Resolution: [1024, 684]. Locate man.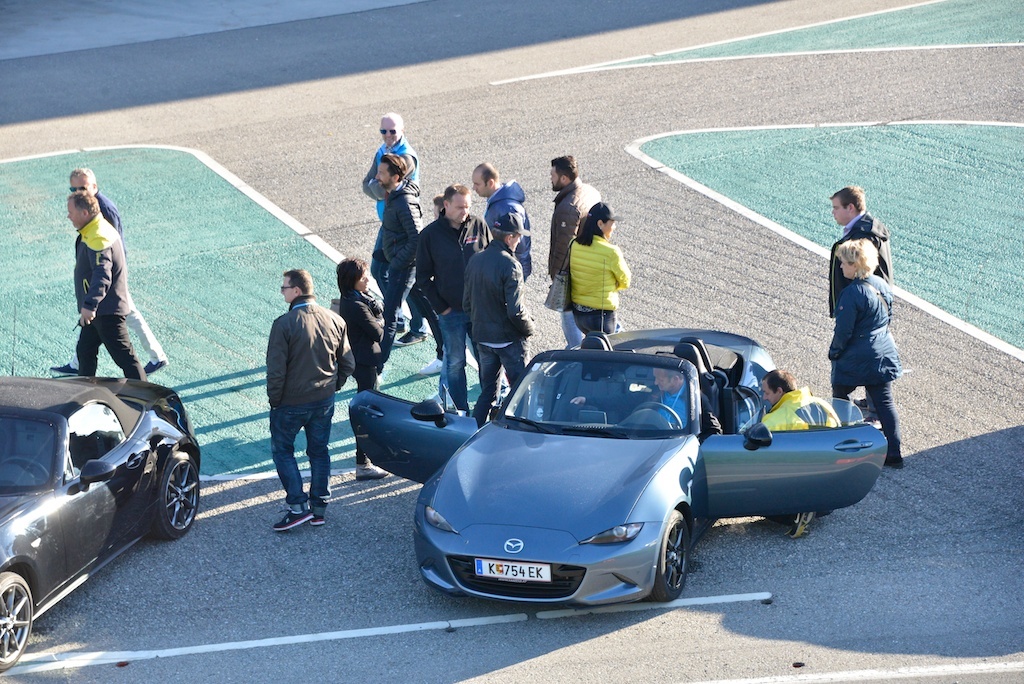
<box>249,265,348,530</box>.
